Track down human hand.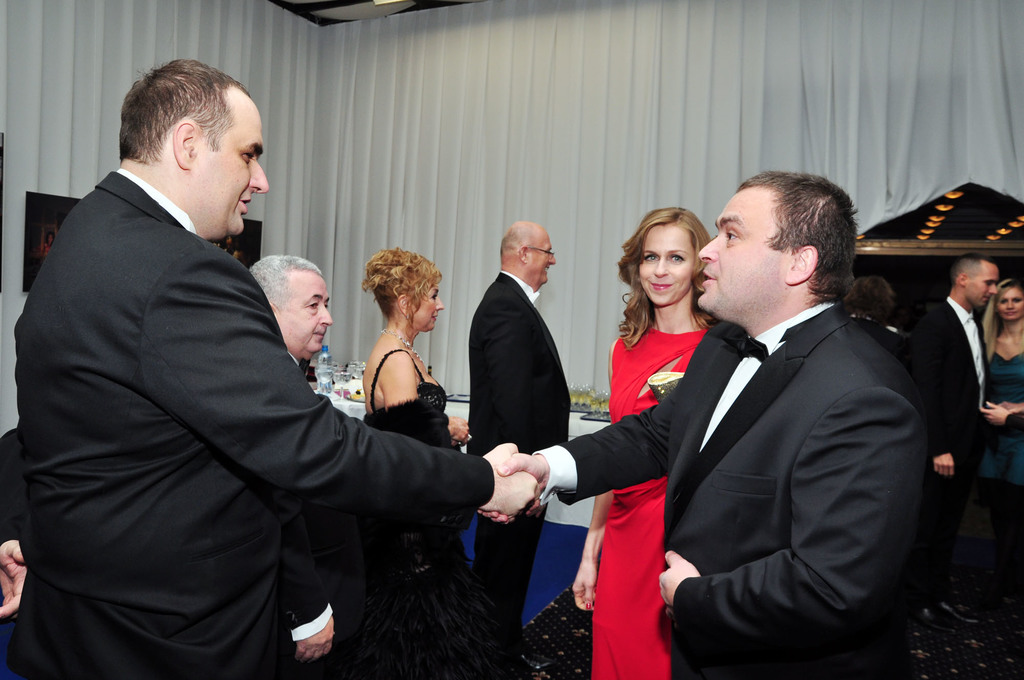
Tracked to <region>447, 412, 470, 445</region>.
